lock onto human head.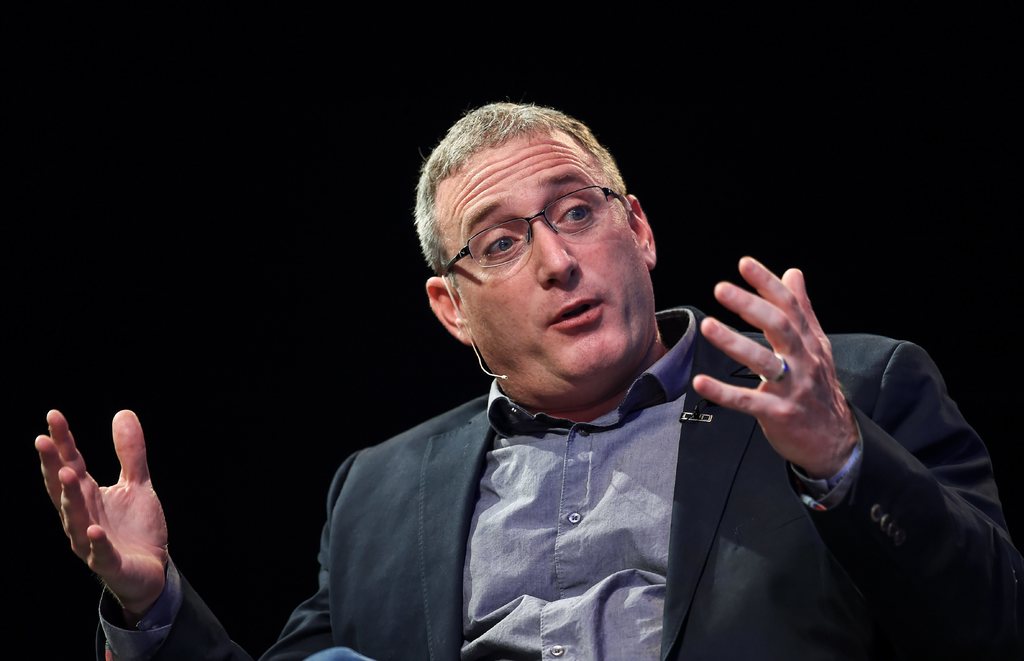
Locked: l=422, t=102, r=662, b=365.
